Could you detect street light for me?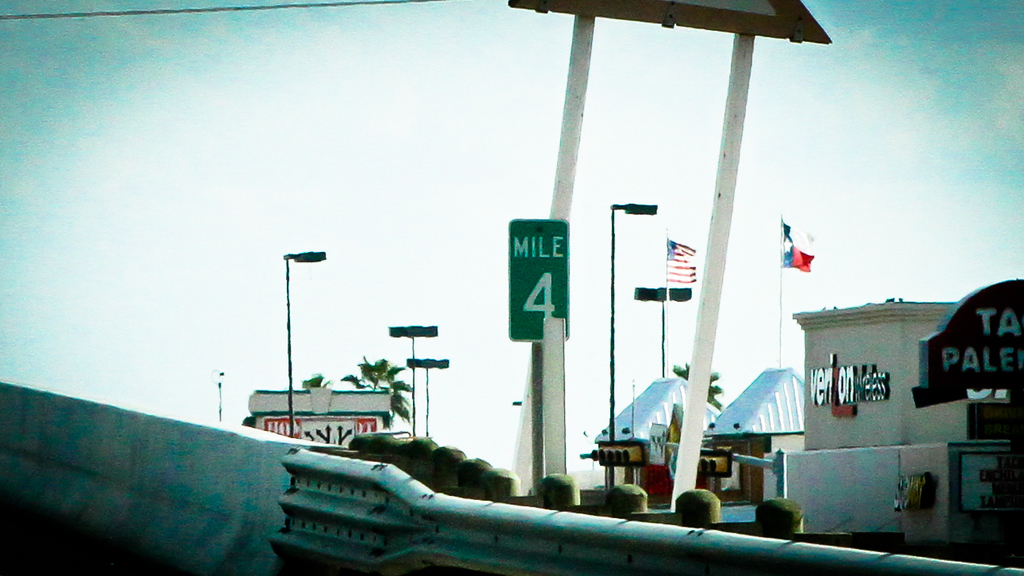
Detection result: [245,223,331,446].
